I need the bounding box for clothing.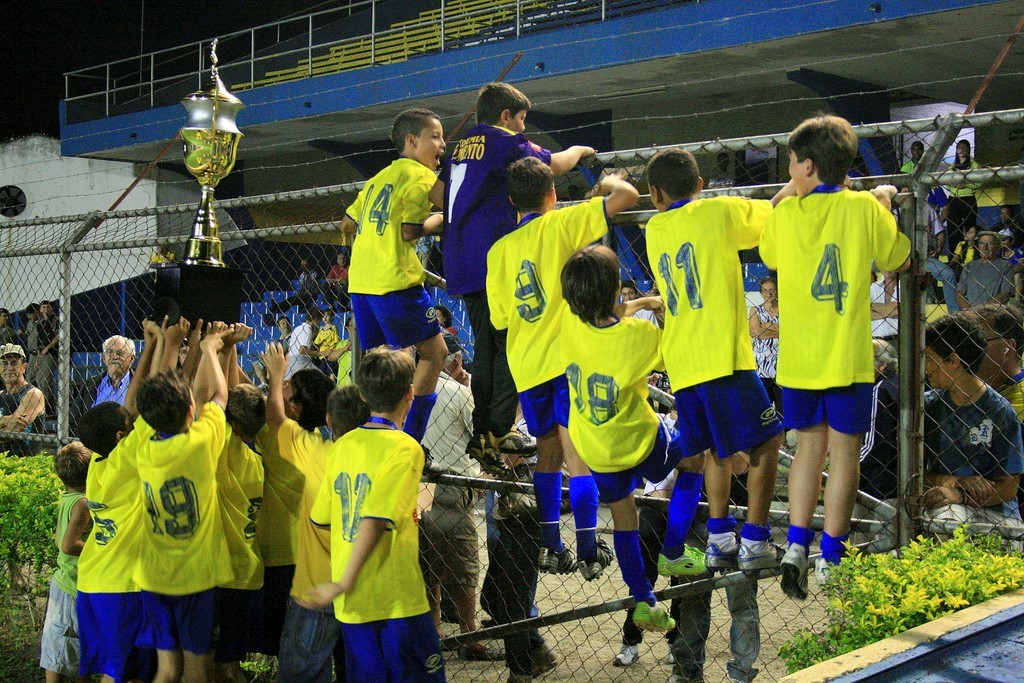
Here it is: x1=440, y1=123, x2=552, y2=437.
